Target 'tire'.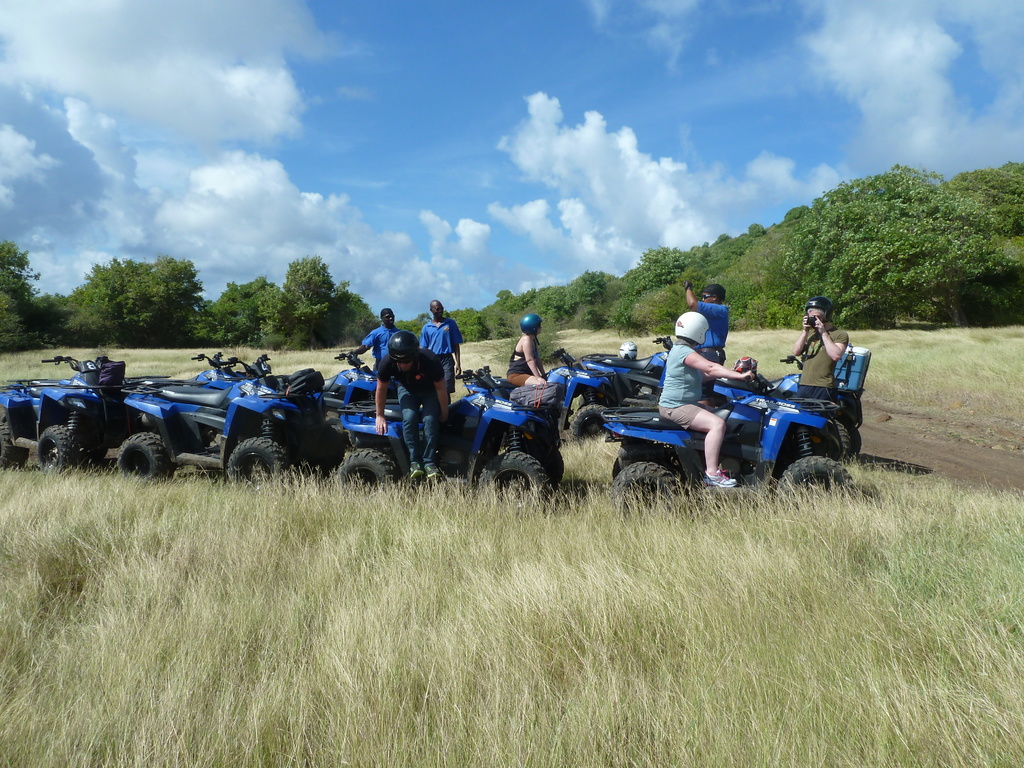
Target region: box=[325, 414, 345, 429].
